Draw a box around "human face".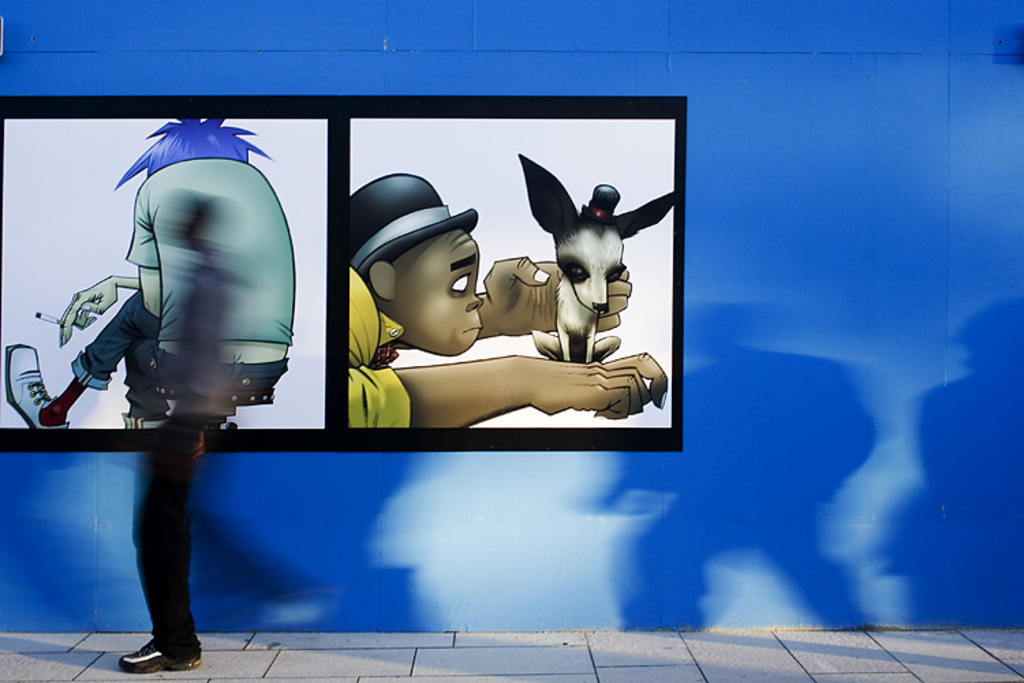
(left=396, top=228, right=487, bottom=359).
